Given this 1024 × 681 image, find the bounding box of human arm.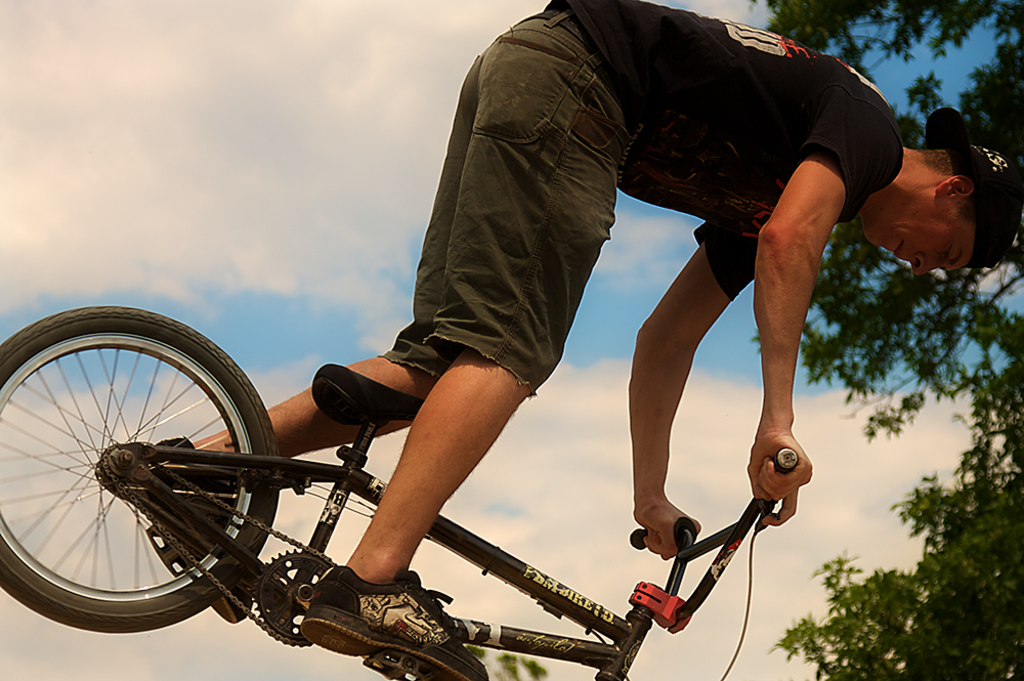
(left=634, top=217, right=763, bottom=558).
